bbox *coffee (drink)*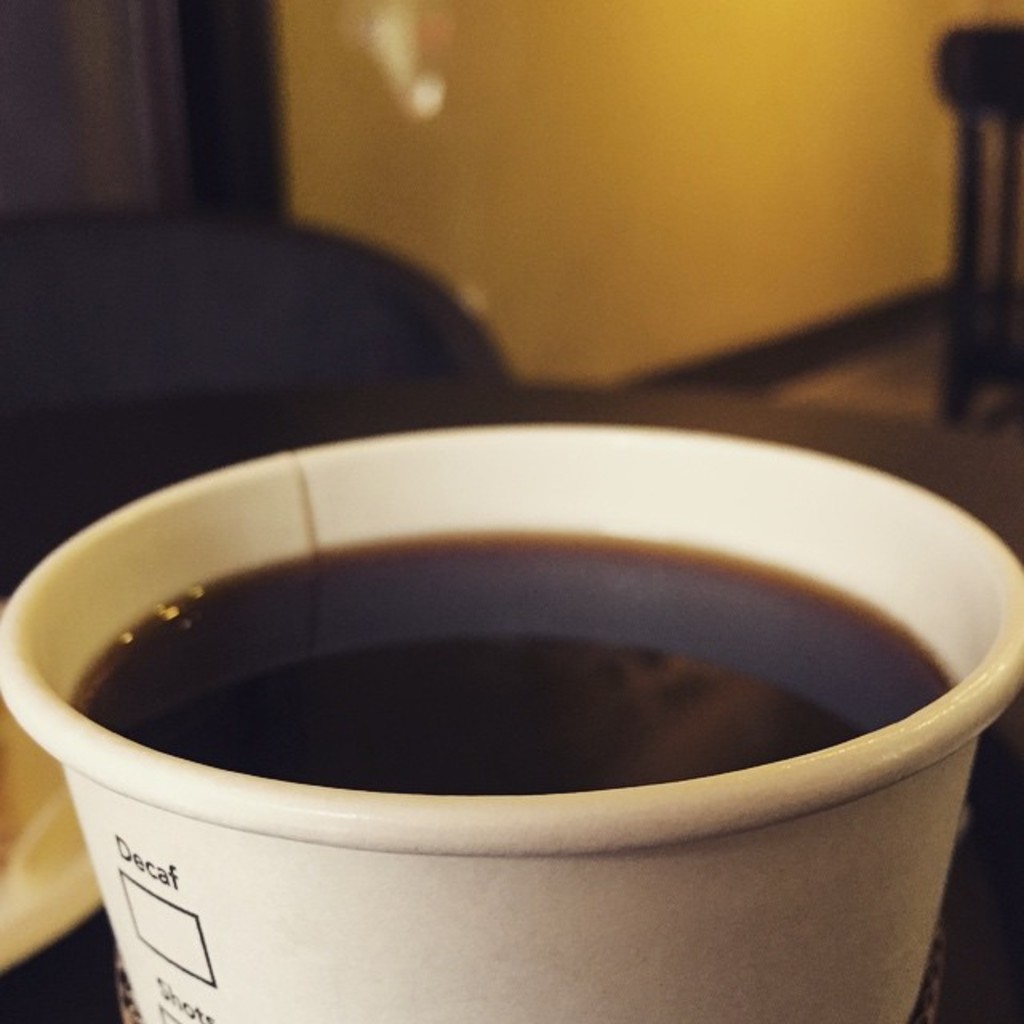
bbox=(75, 525, 954, 802)
